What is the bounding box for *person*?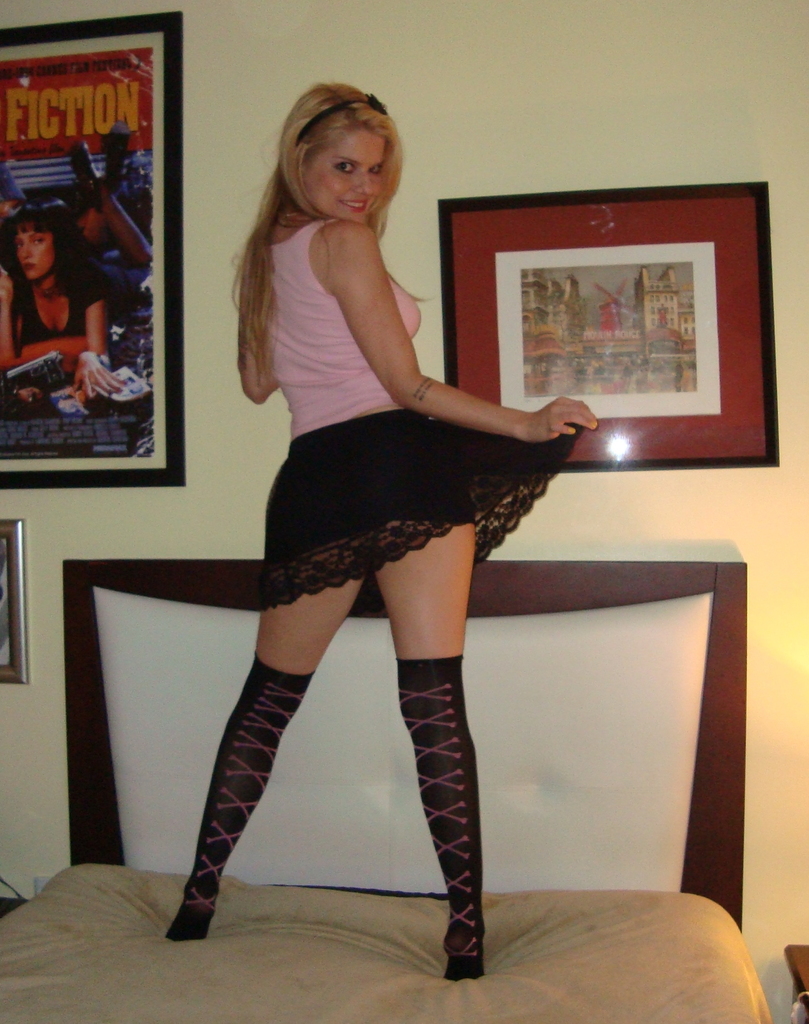
{"x1": 186, "y1": 74, "x2": 596, "y2": 1000}.
